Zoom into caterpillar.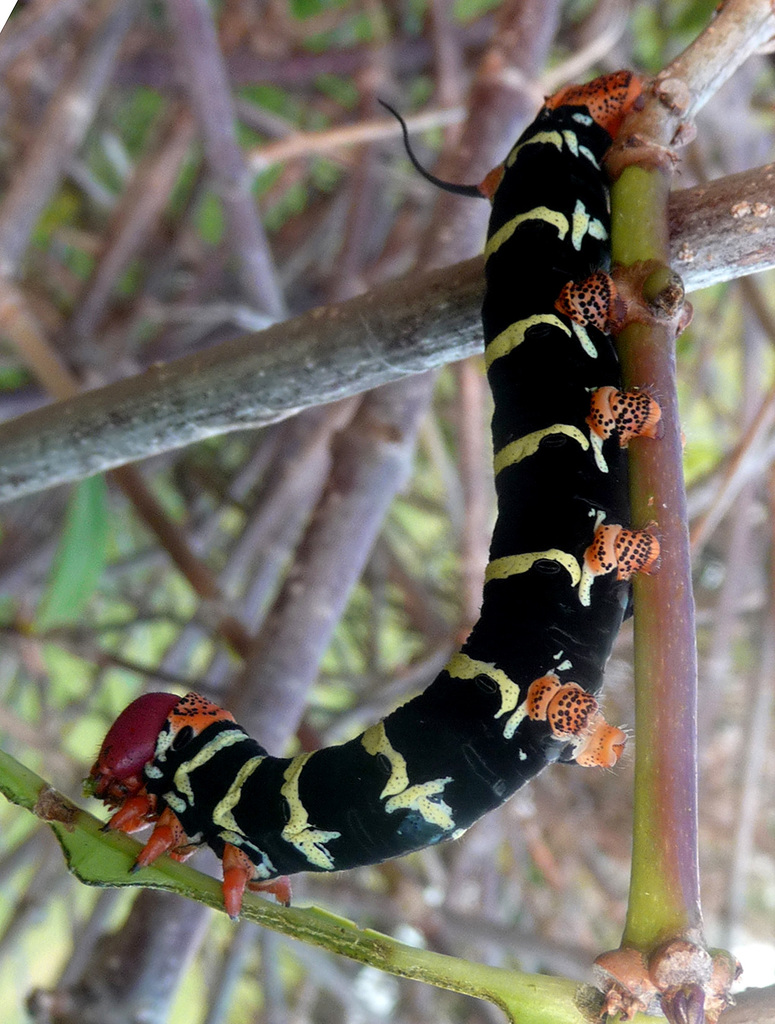
Zoom target: {"left": 78, "top": 61, "right": 689, "bottom": 922}.
